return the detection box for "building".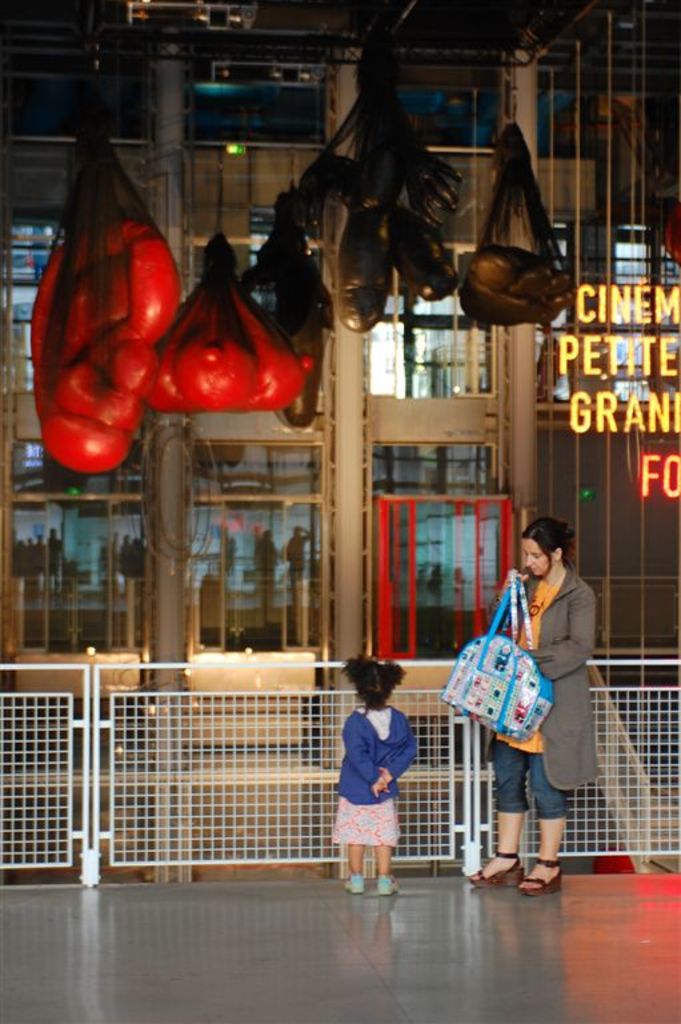
pyautogui.locateOnScreen(532, 97, 680, 653).
